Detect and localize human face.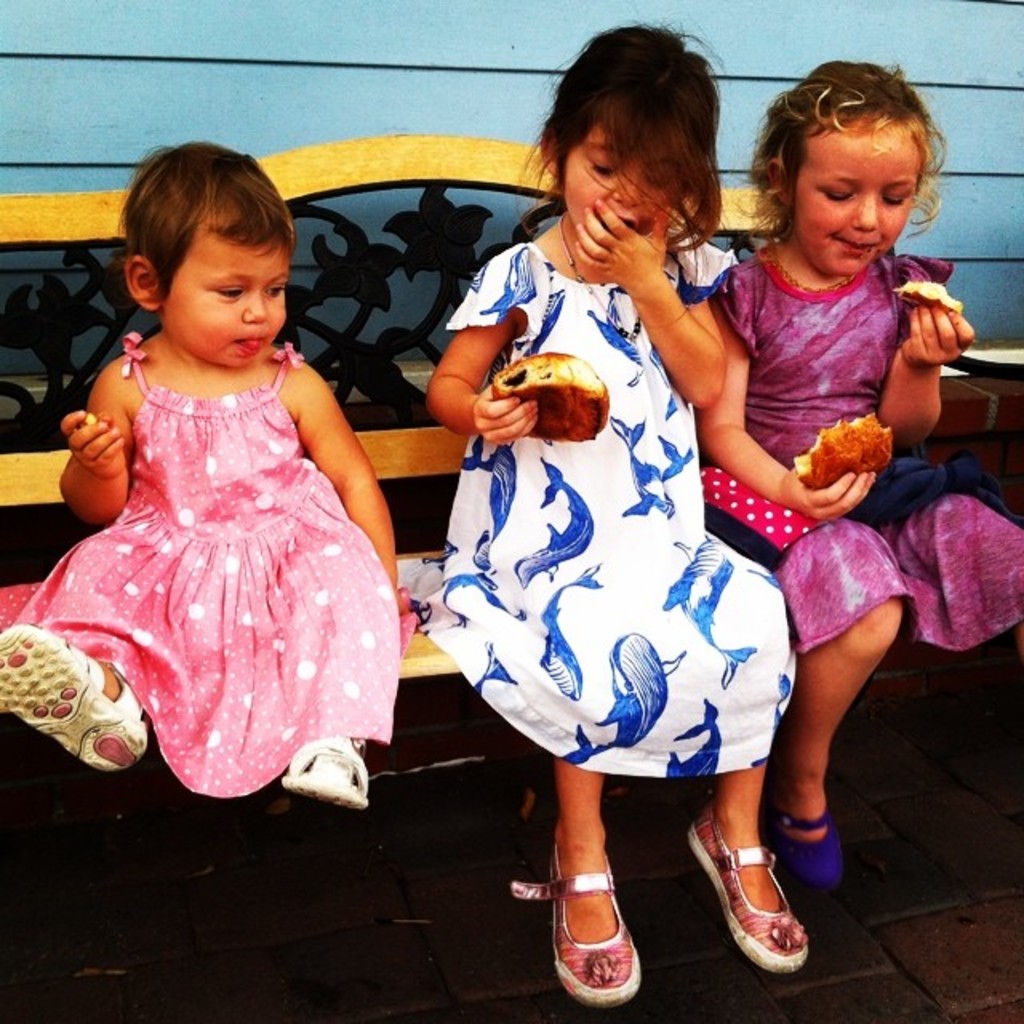
Localized at pyautogui.locateOnScreen(566, 123, 686, 229).
